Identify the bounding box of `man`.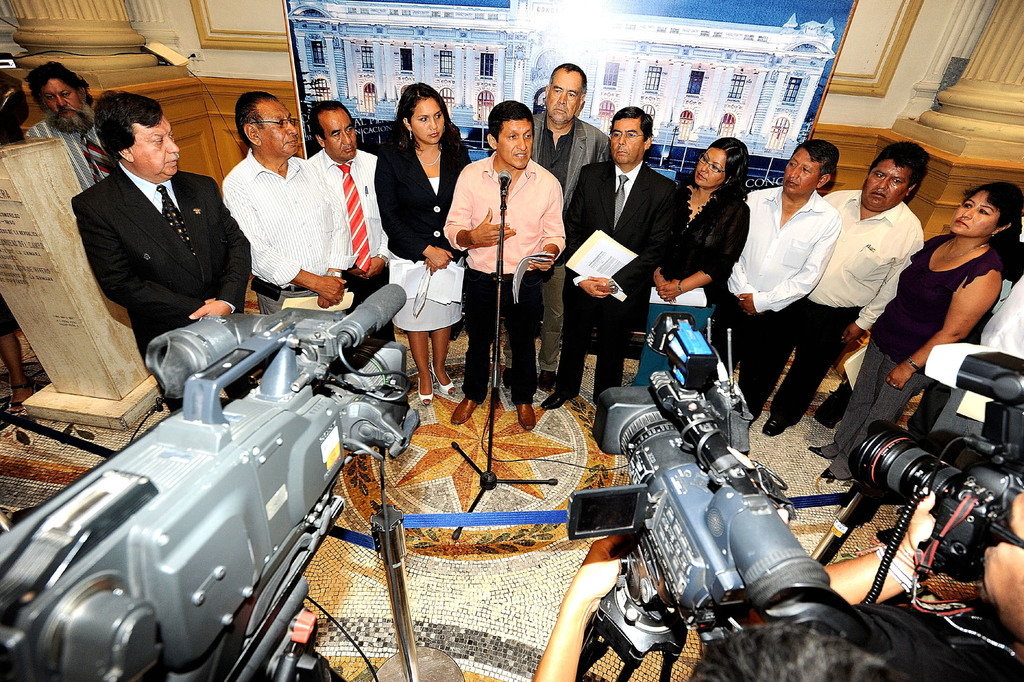
detection(48, 91, 254, 378).
